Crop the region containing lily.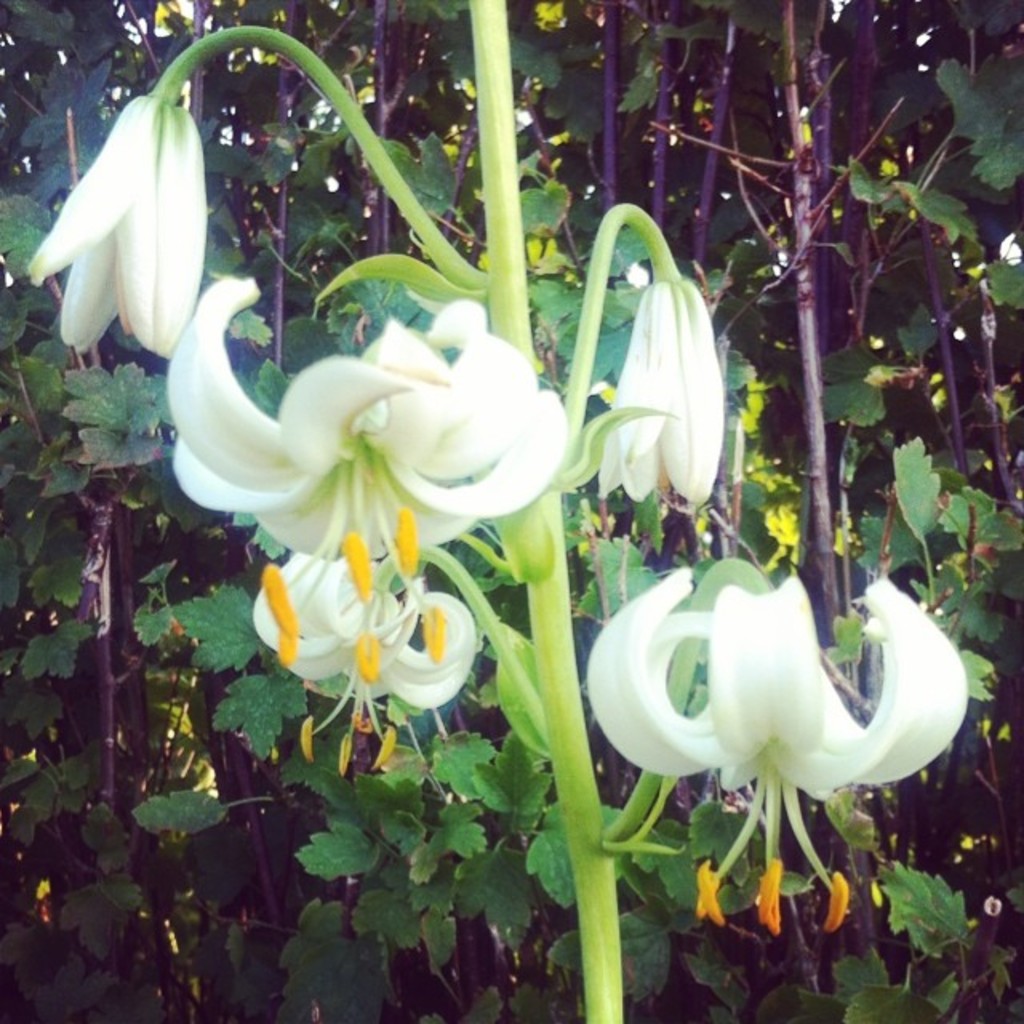
Crop region: [582, 560, 965, 941].
